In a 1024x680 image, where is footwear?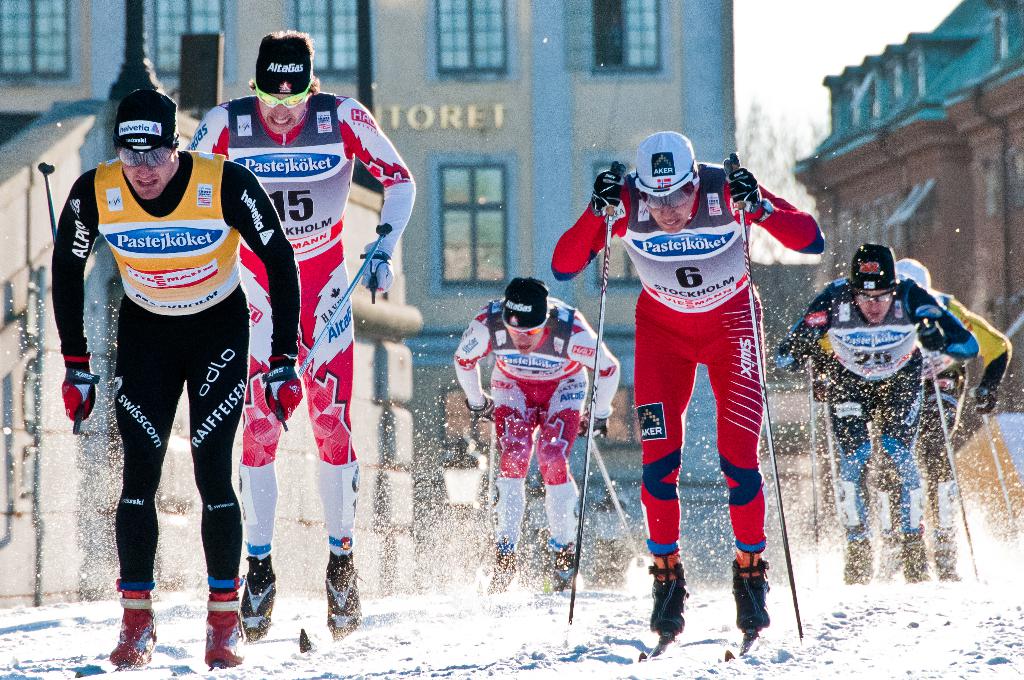
pyautogui.locateOnScreen(876, 526, 902, 579).
